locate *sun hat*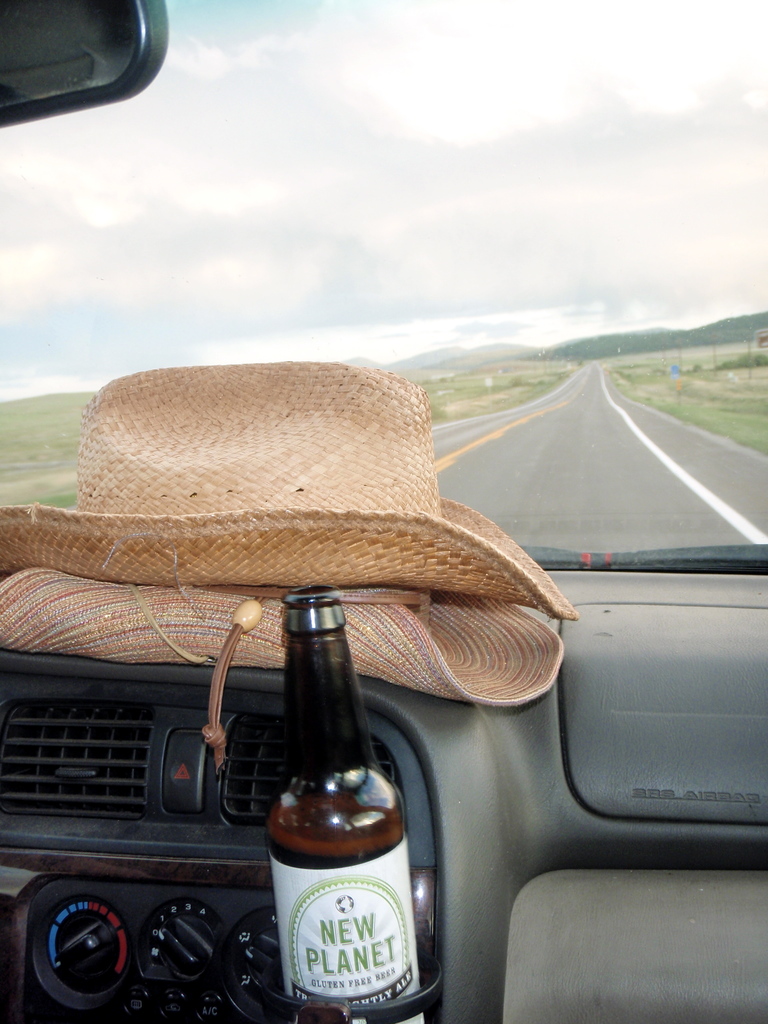
<region>0, 357, 573, 621</region>
